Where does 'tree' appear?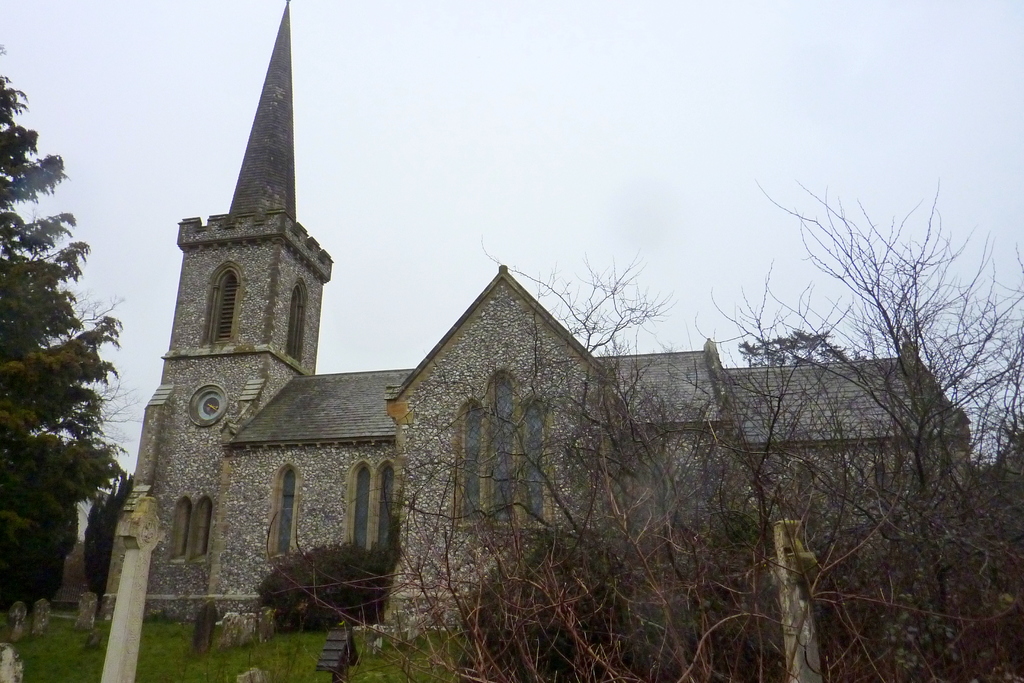
Appears at [0, 45, 136, 614].
